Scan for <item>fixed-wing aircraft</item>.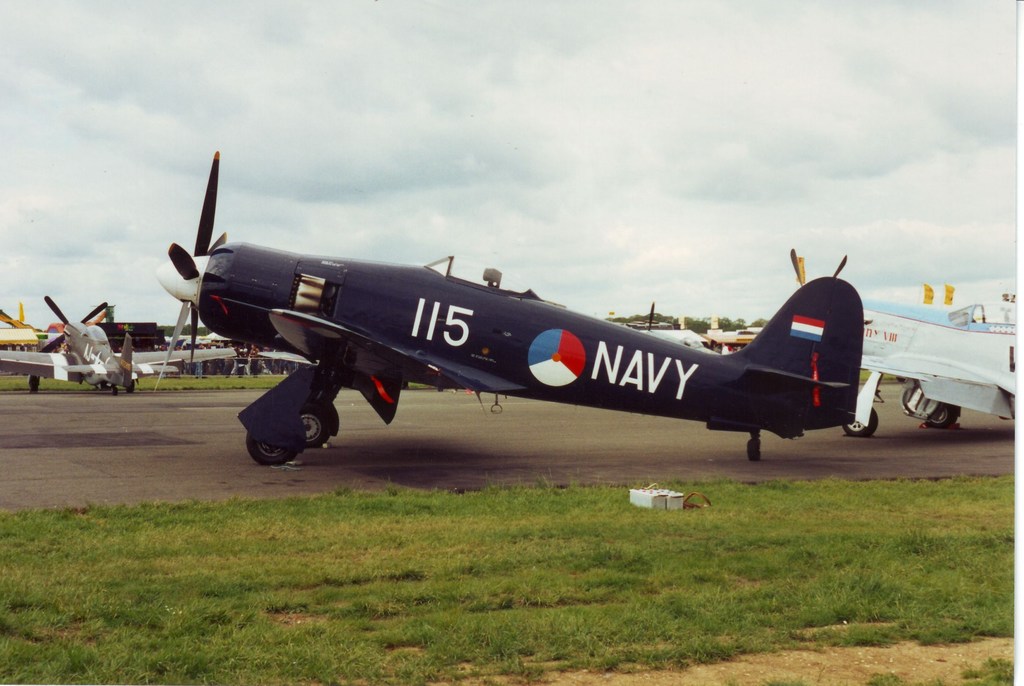
Scan result: Rect(785, 246, 1018, 439).
